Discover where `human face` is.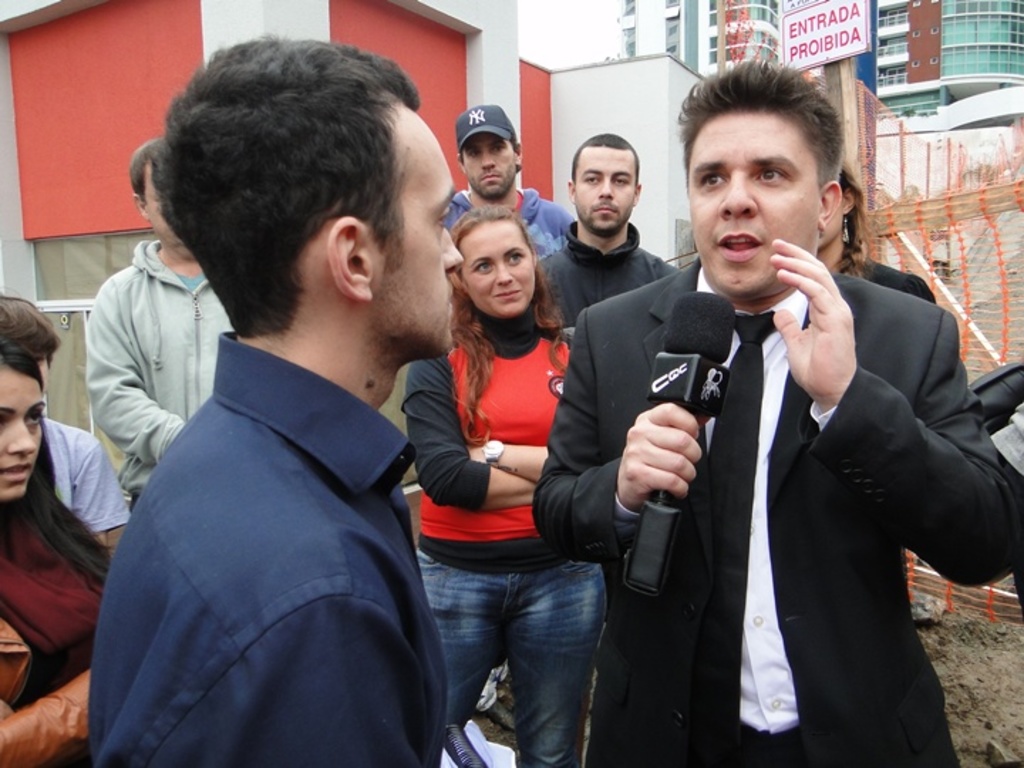
Discovered at 461:225:533:313.
